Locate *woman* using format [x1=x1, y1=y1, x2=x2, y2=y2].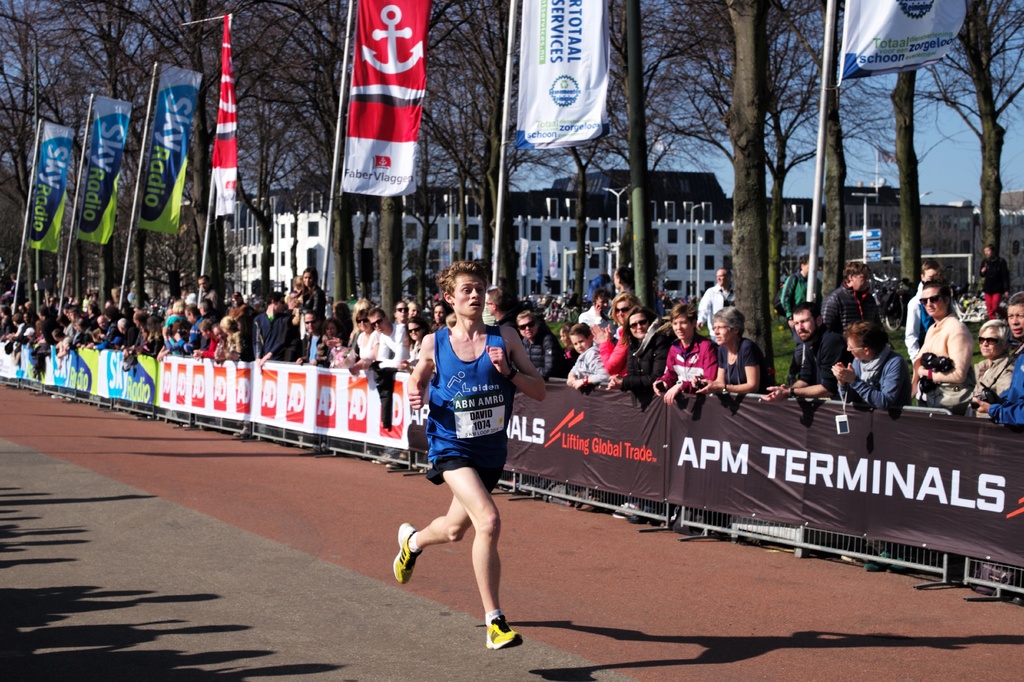
[x1=611, y1=311, x2=675, y2=392].
